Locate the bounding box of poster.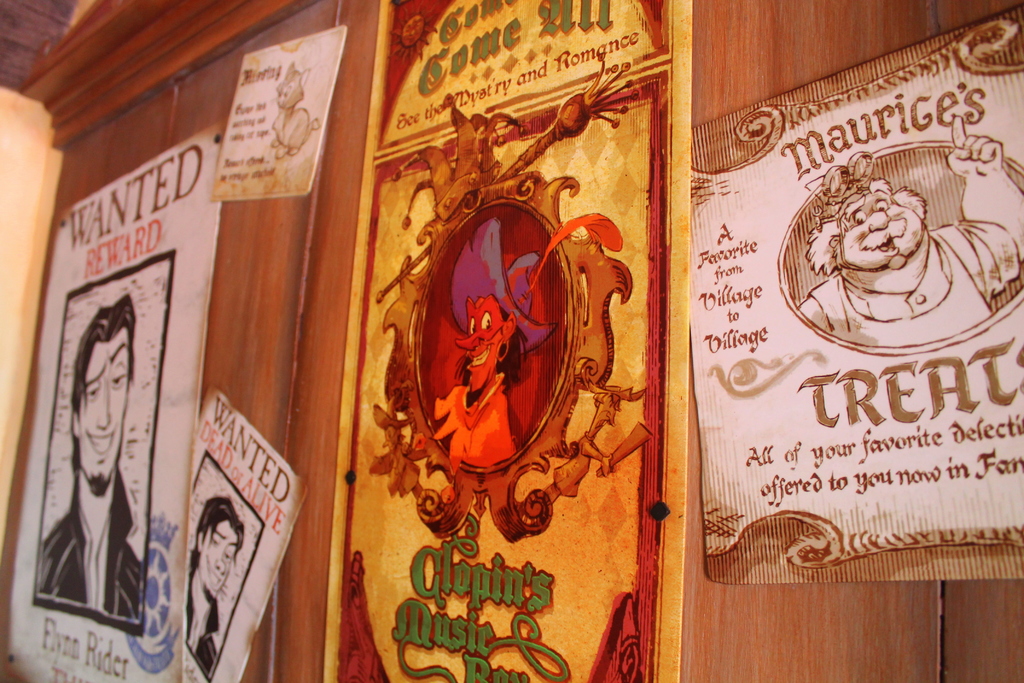
Bounding box: bbox(0, 109, 224, 682).
